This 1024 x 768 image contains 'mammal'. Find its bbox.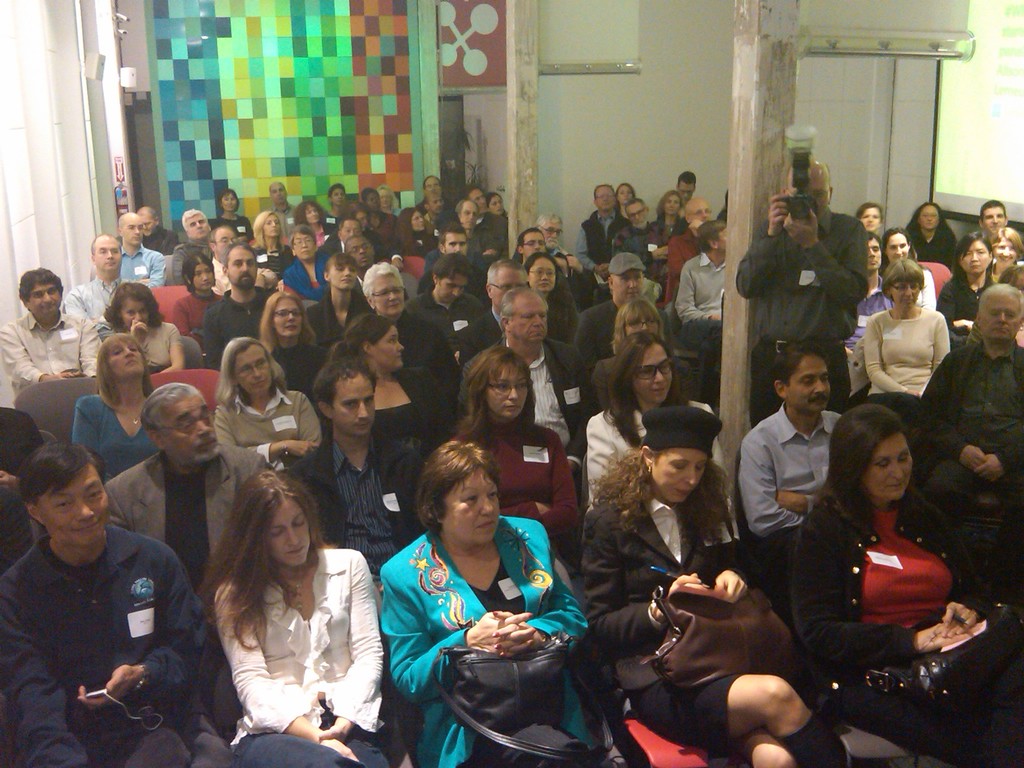
l=920, t=285, r=1023, b=569.
